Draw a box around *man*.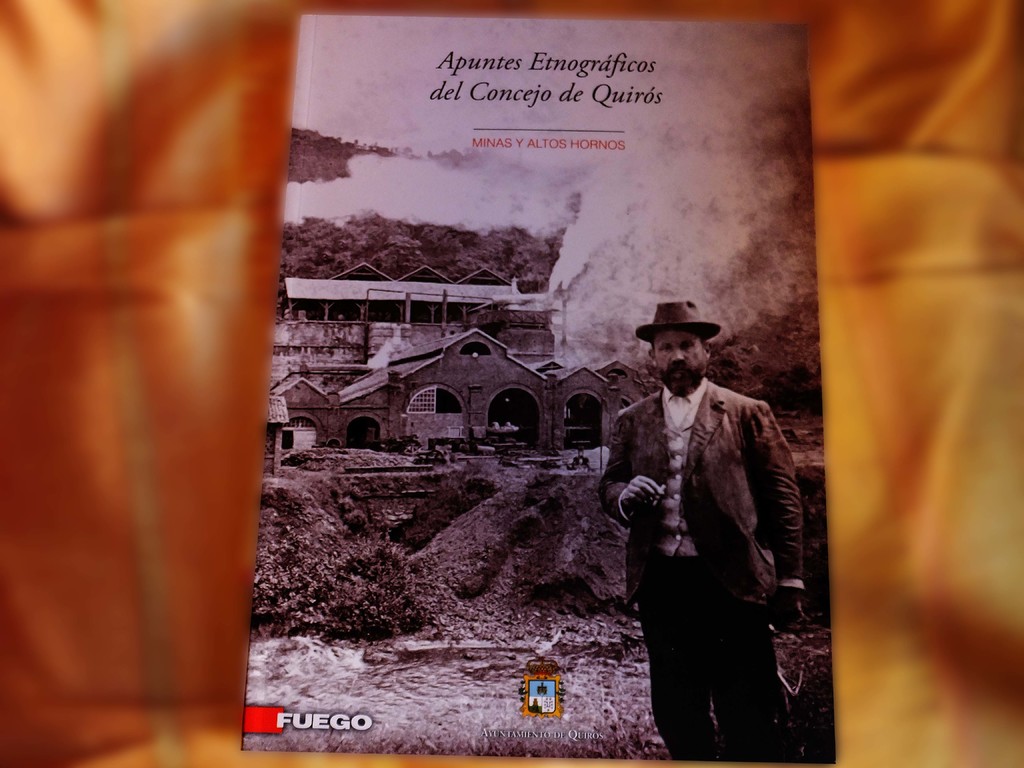
x1=610, y1=311, x2=808, y2=759.
